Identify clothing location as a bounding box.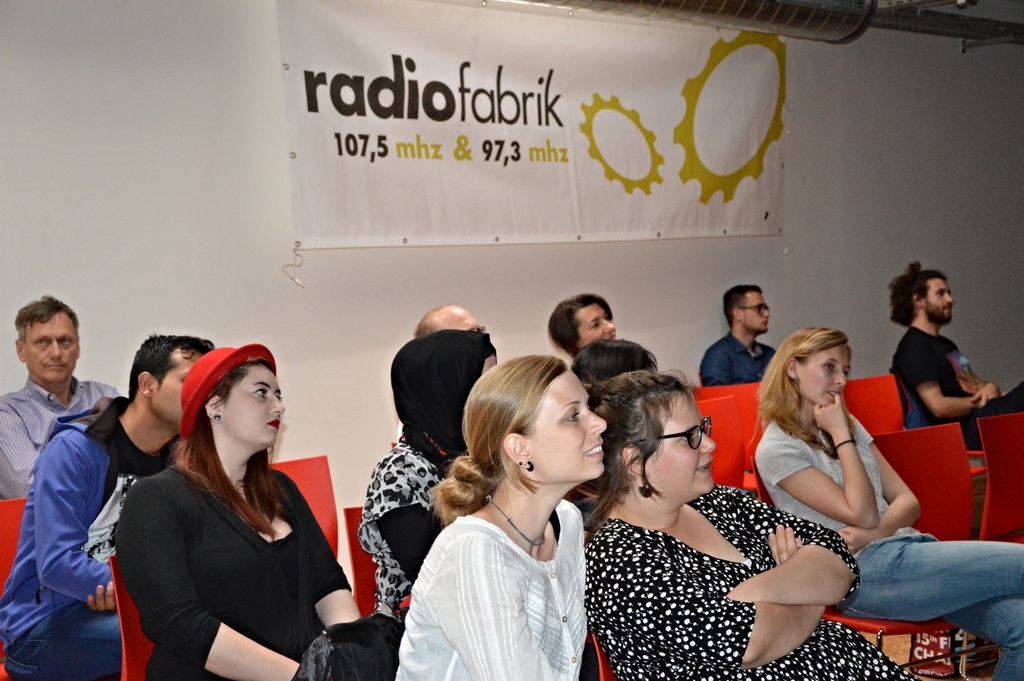
584,474,930,680.
